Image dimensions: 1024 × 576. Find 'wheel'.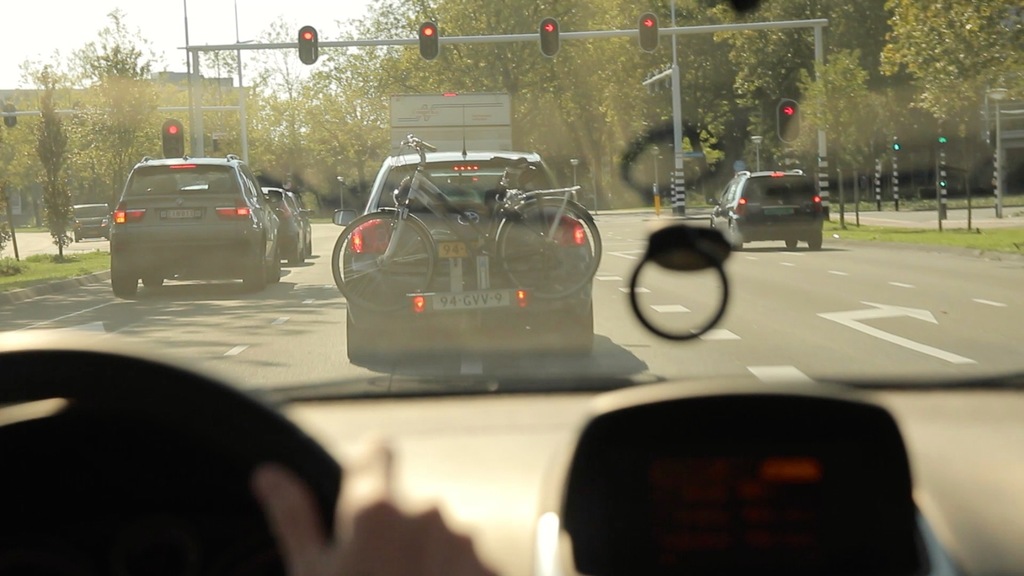
(x1=731, y1=224, x2=741, y2=249).
